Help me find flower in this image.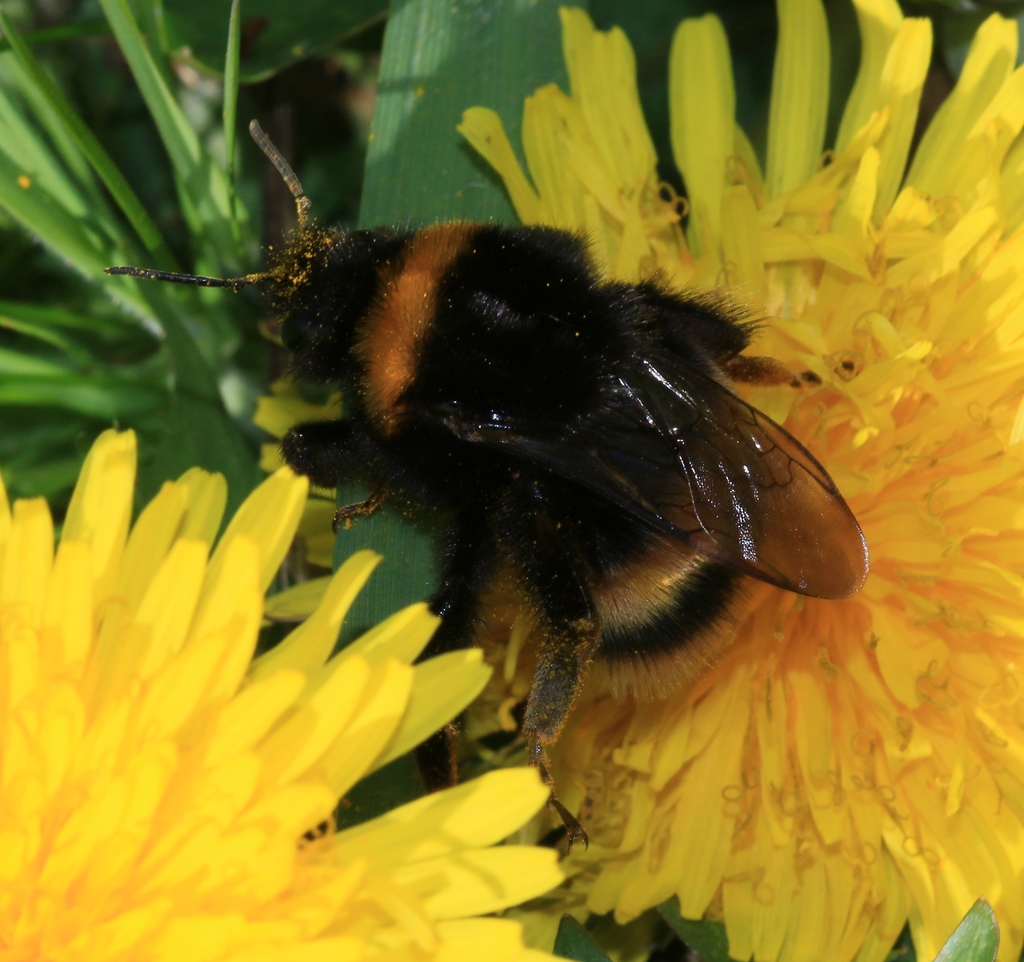
Found it: bbox(20, 457, 543, 913).
